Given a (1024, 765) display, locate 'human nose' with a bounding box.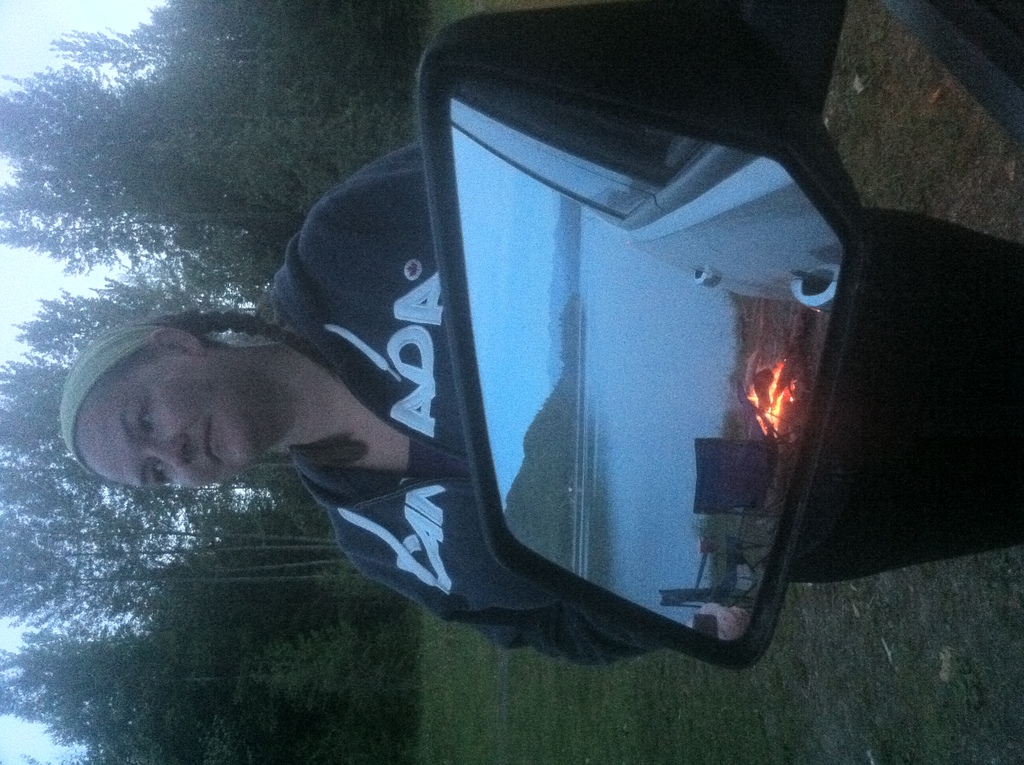
Located: bbox=(145, 435, 190, 472).
